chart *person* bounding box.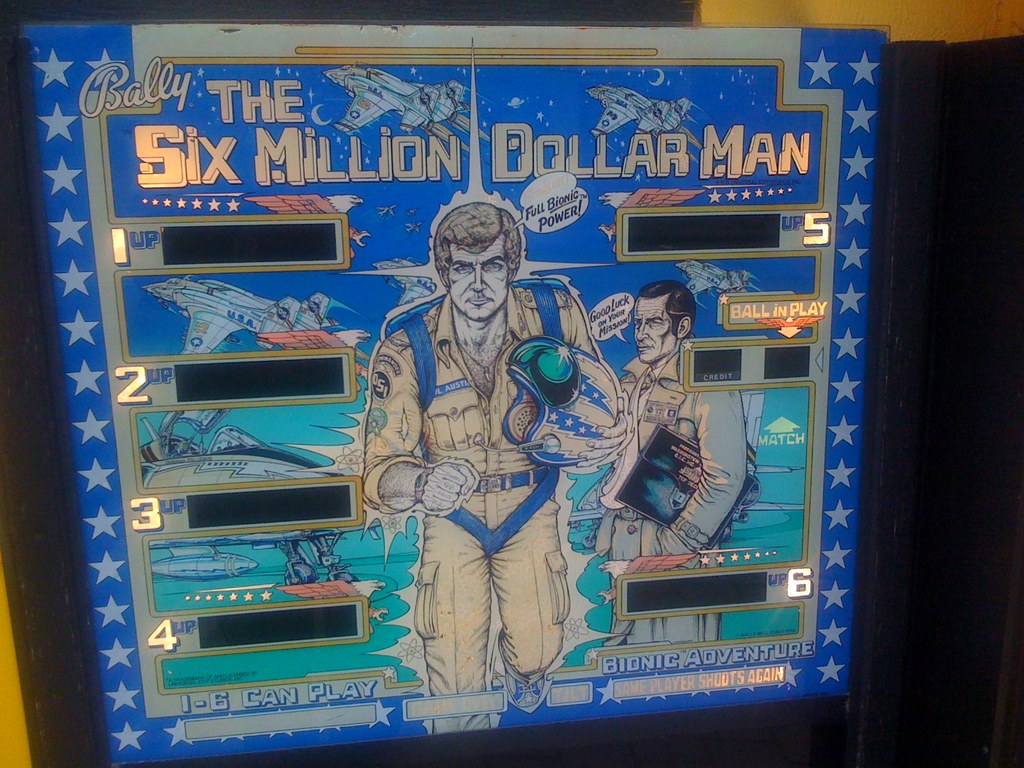
Charted: [364, 181, 609, 681].
